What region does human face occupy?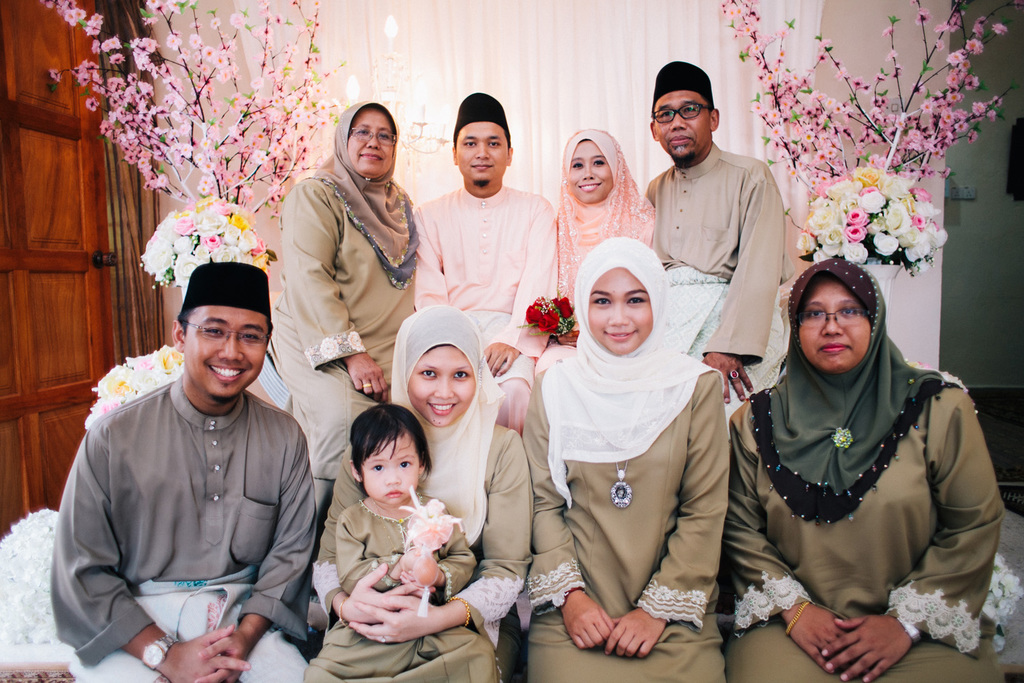
182/305/267/399.
